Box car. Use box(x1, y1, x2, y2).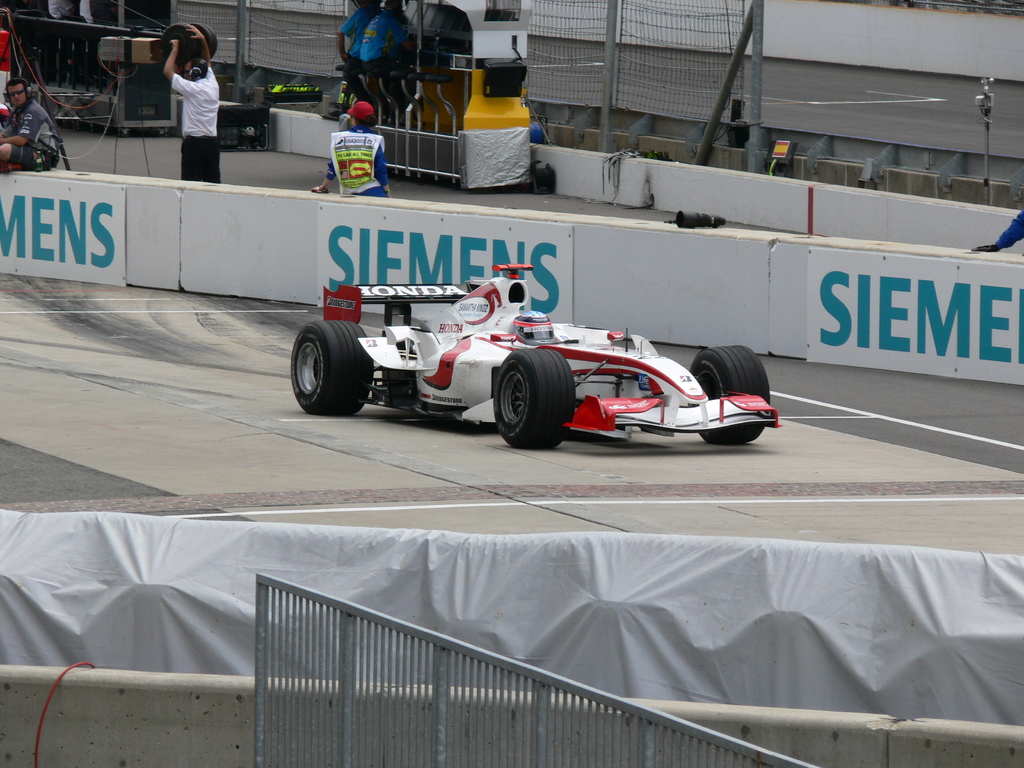
box(287, 263, 783, 452).
